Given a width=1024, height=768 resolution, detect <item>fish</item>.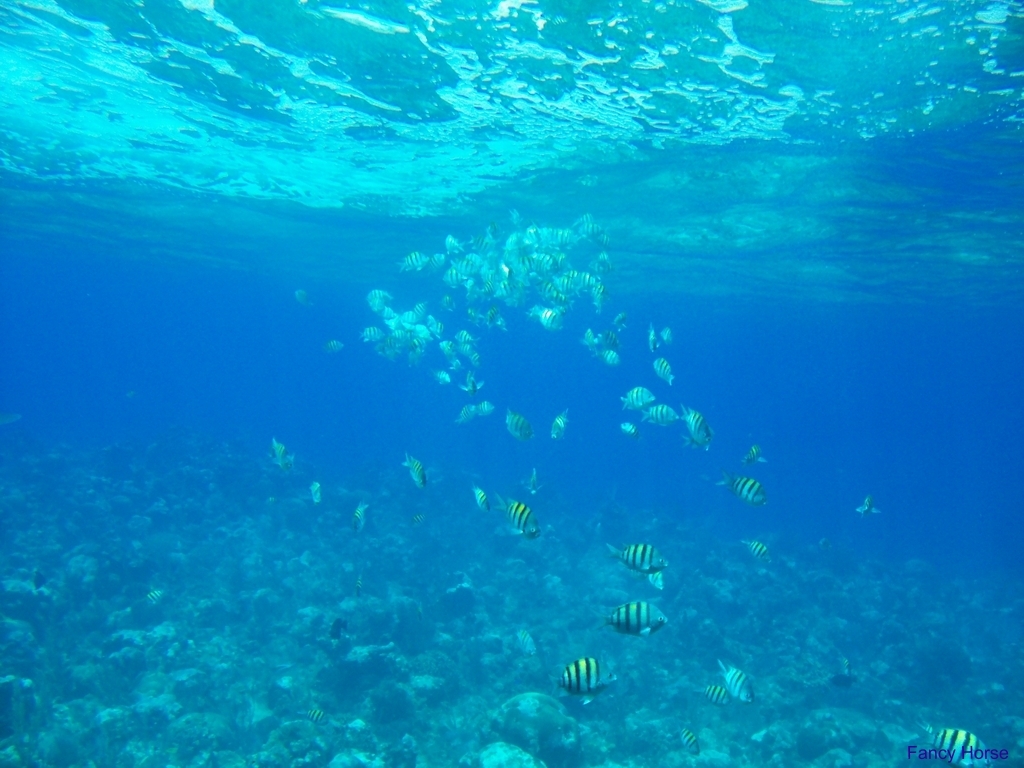
<region>617, 418, 638, 445</region>.
